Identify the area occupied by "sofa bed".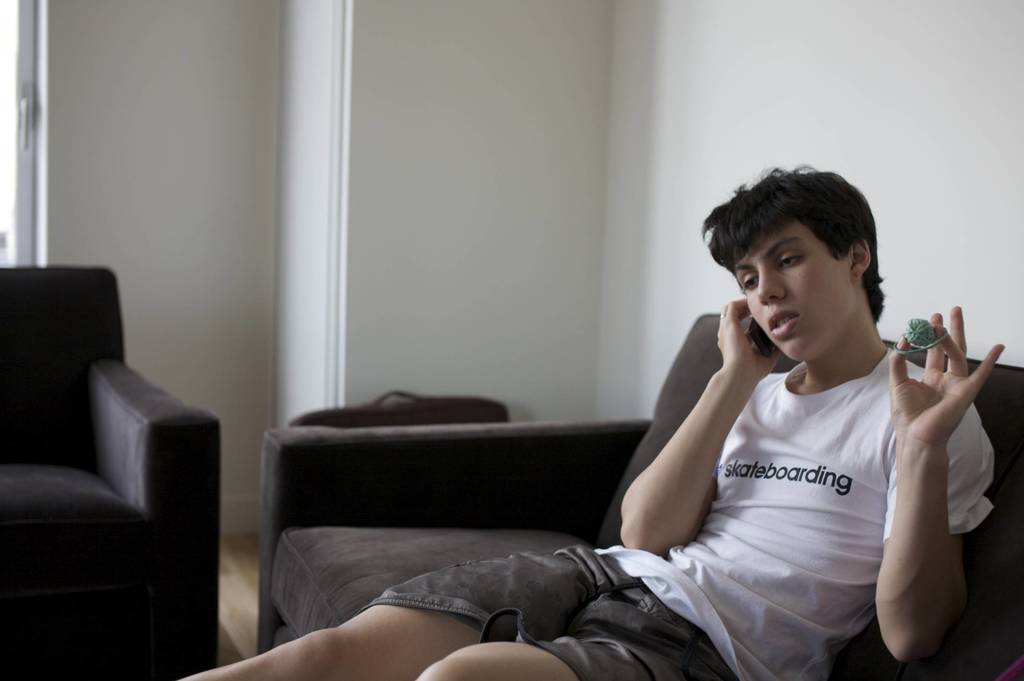
Area: [x1=264, y1=308, x2=1020, y2=680].
